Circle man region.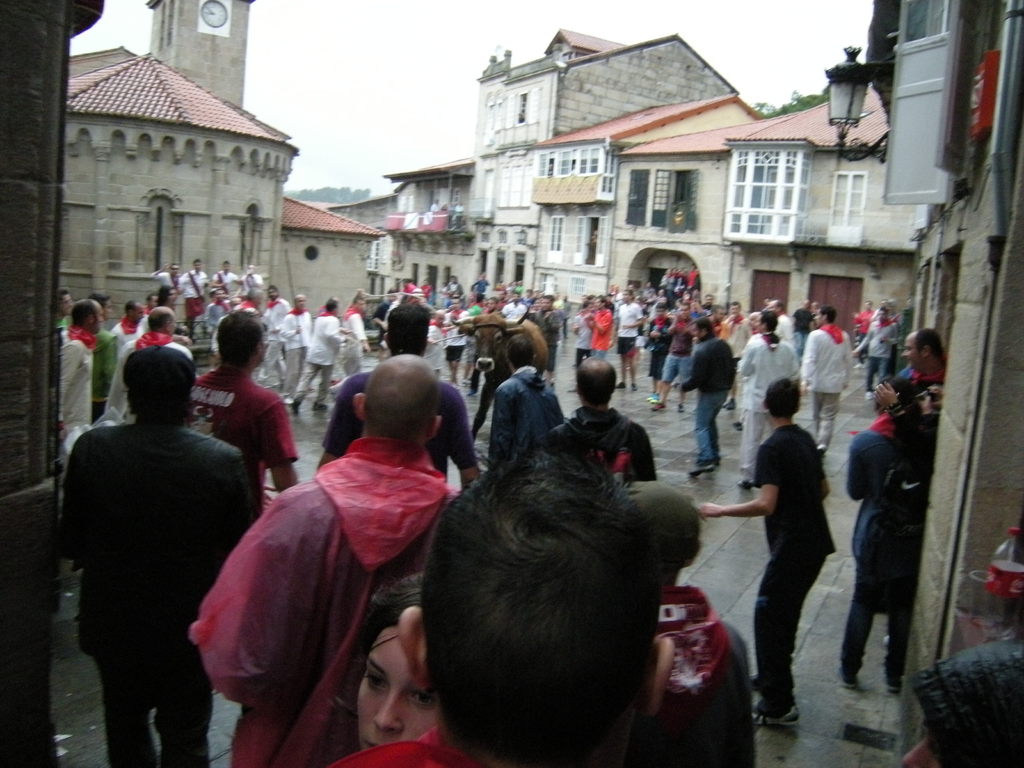
Region: x1=215, y1=259, x2=239, y2=300.
